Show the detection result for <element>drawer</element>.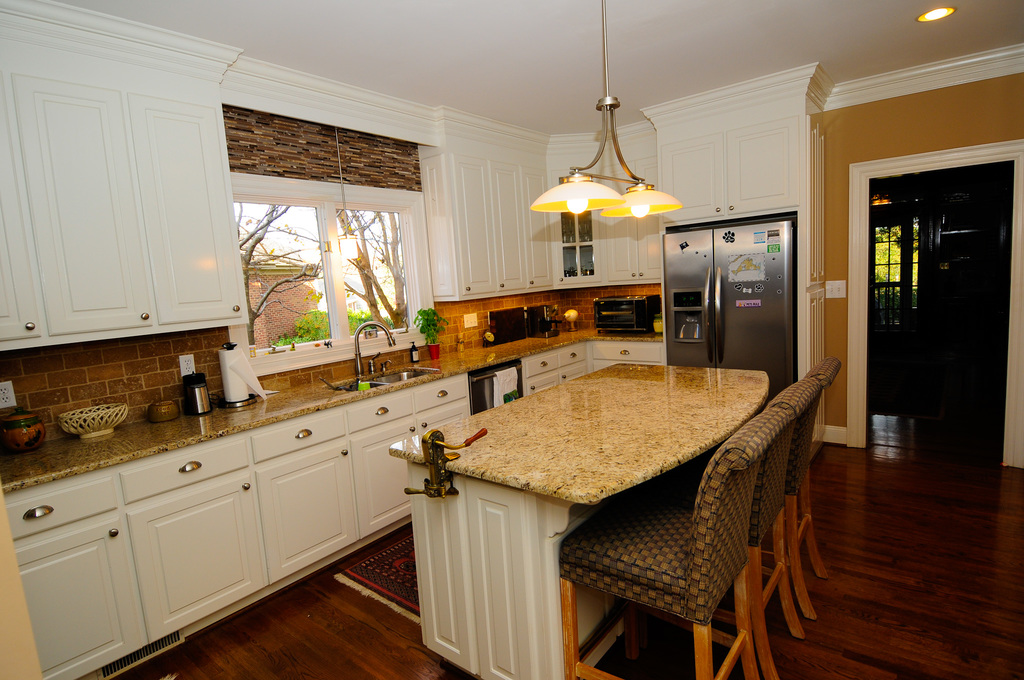
bbox=[519, 349, 557, 375].
